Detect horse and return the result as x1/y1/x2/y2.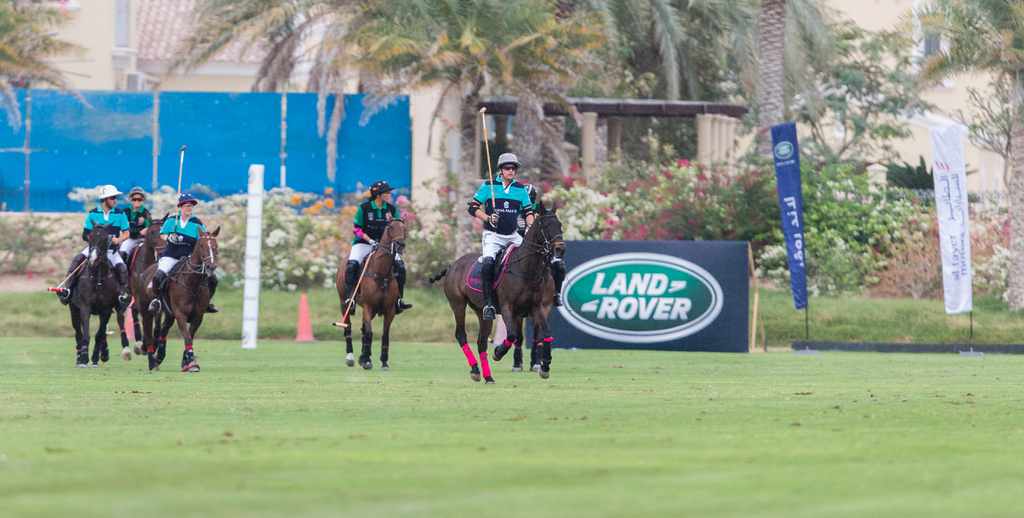
509/263/557/379.
